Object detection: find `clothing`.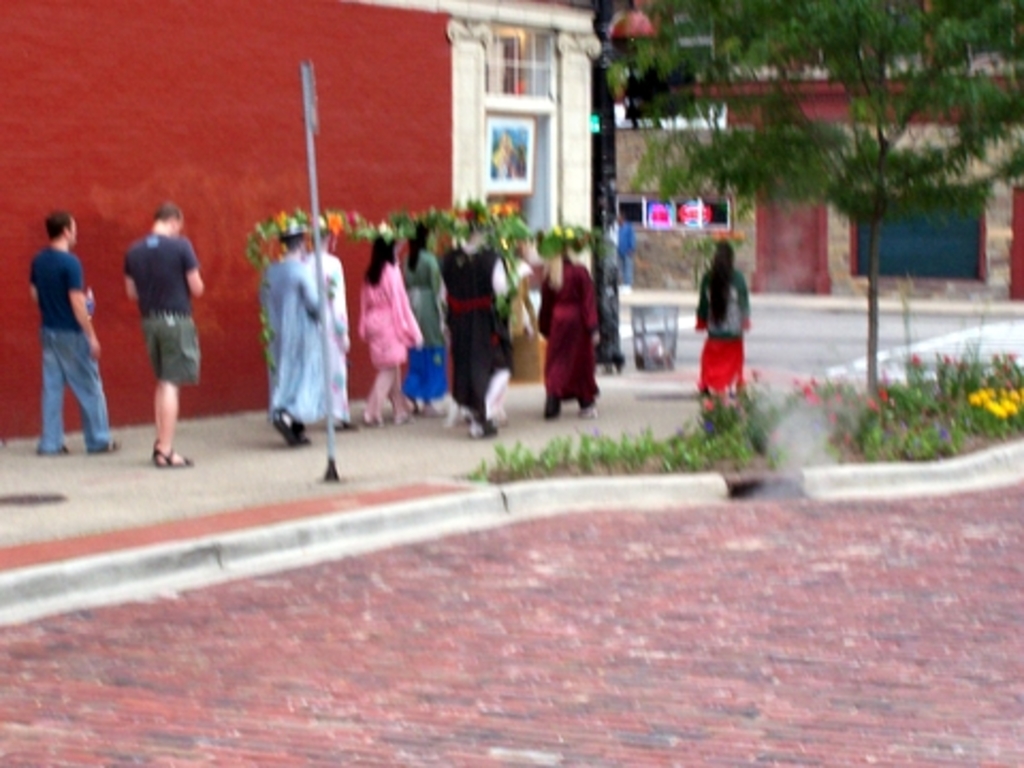
box=[619, 222, 634, 284].
